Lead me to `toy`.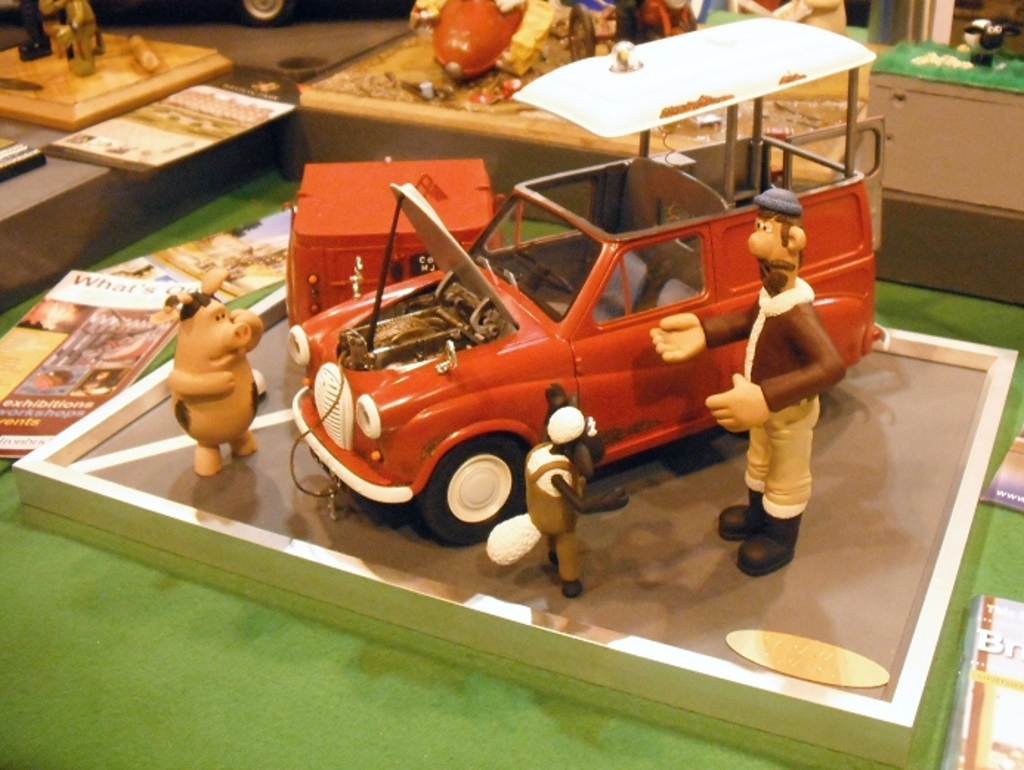
Lead to <bbox>282, 15, 894, 550</bbox>.
